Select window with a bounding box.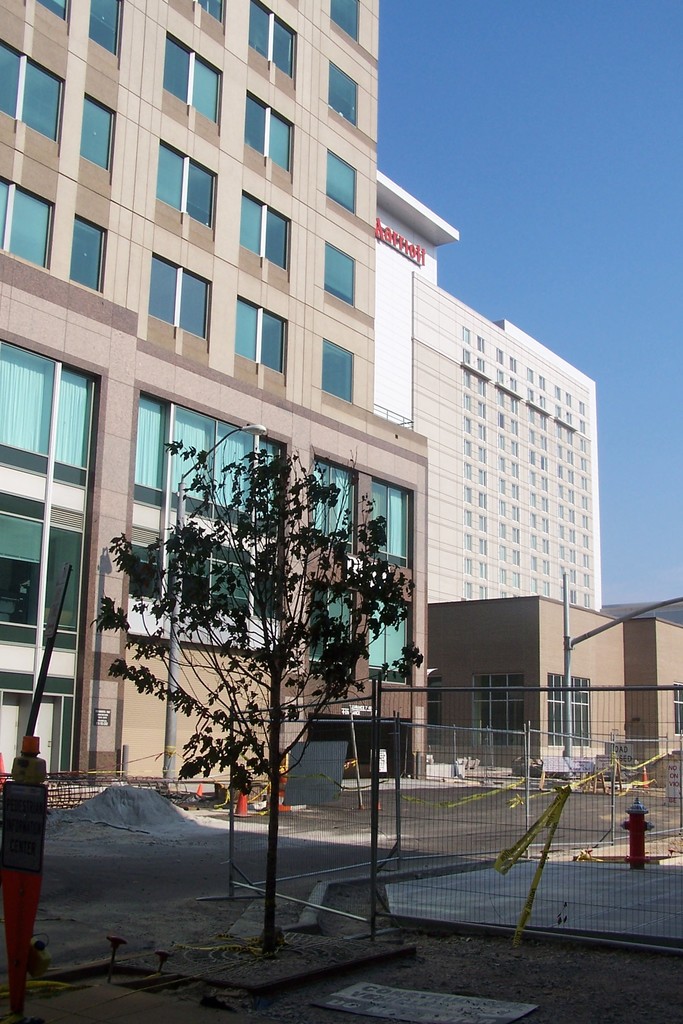
(313, 579, 353, 685).
